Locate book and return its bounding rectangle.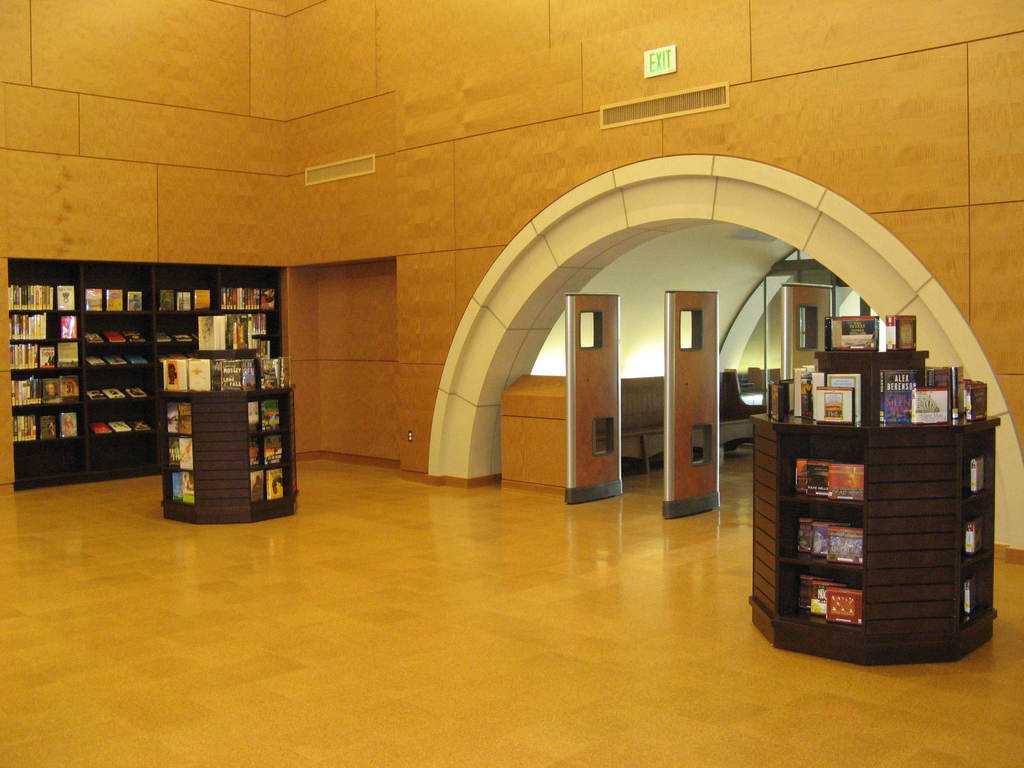
(x1=108, y1=289, x2=127, y2=308).
